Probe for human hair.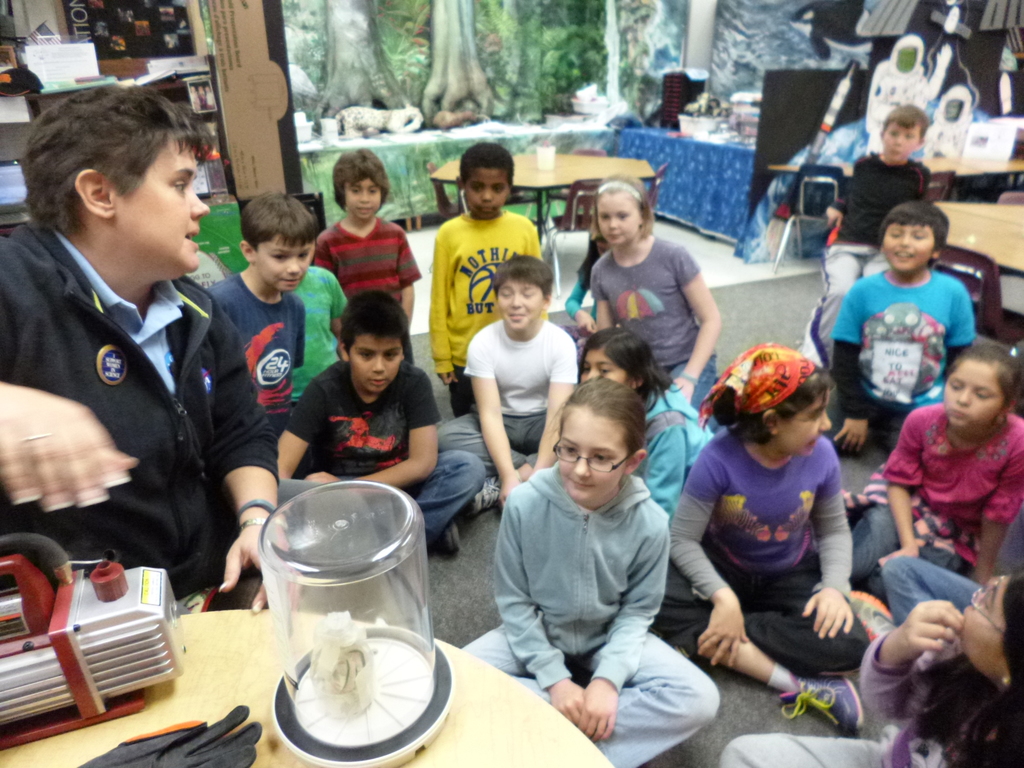
Probe result: {"x1": 883, "y1": 104, "x2": 927, "y2": 158}.
